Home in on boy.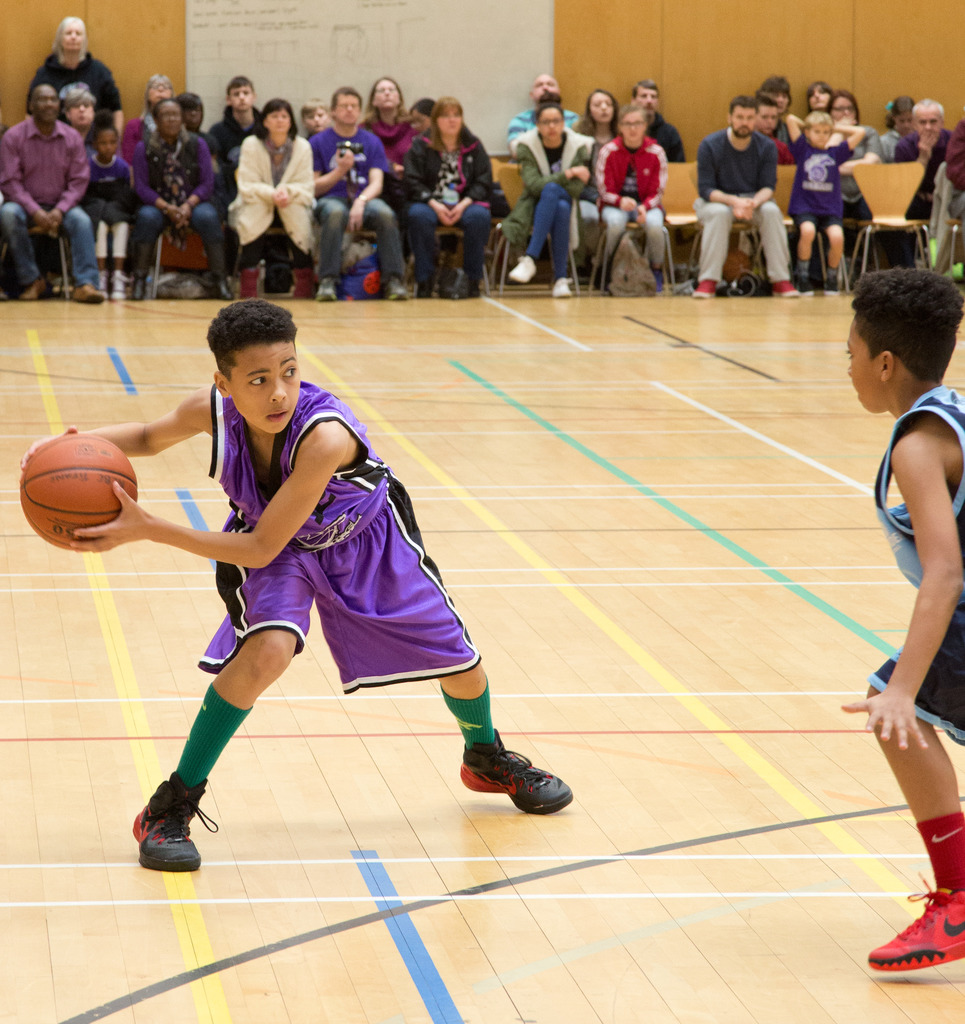
Homed in at box(81, 125, 127, 296).
